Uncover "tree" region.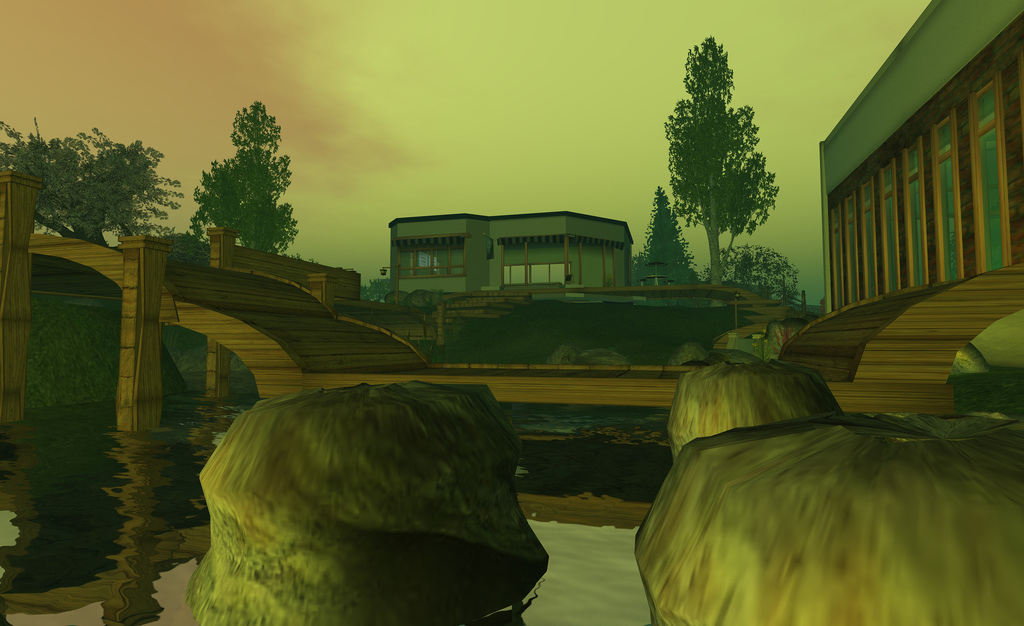
Uncovered: [632, 189, 705, 289].
